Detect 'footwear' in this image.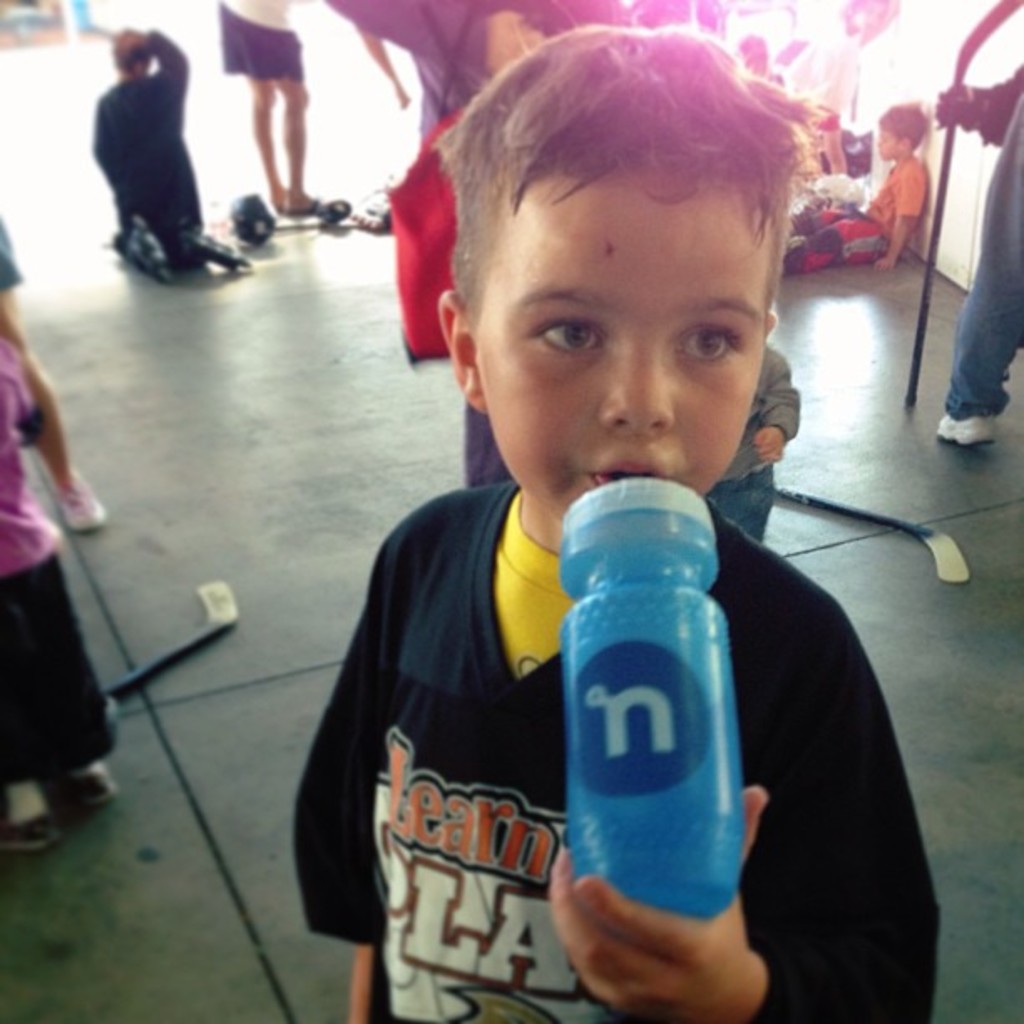
Detection: 294/199/331/218.
